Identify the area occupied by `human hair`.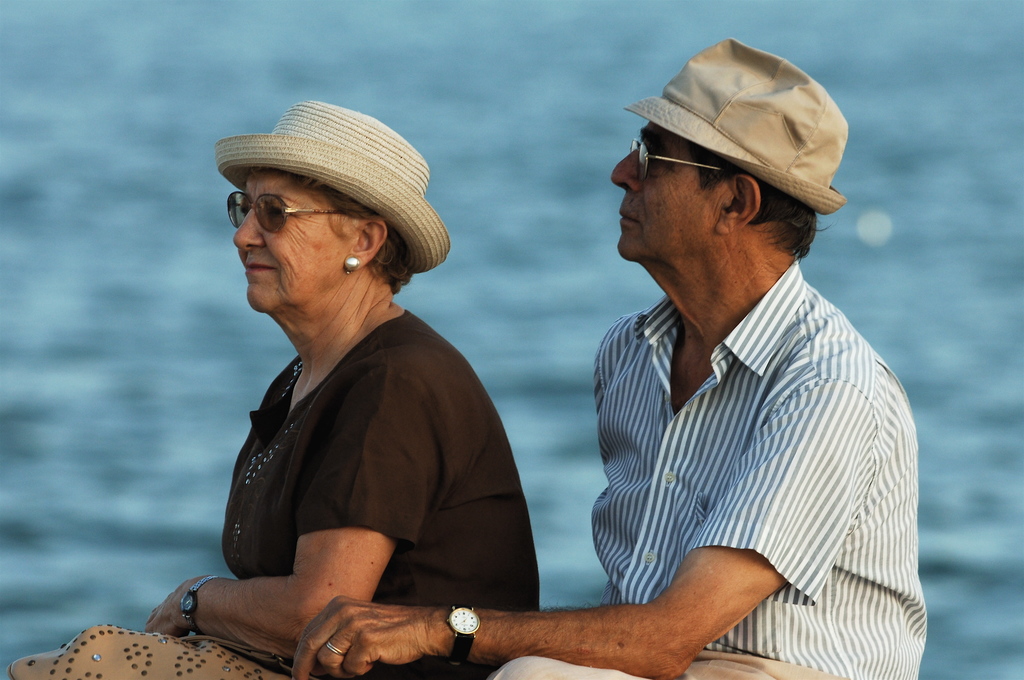
Area: crop(685, 141, 837, 270).
